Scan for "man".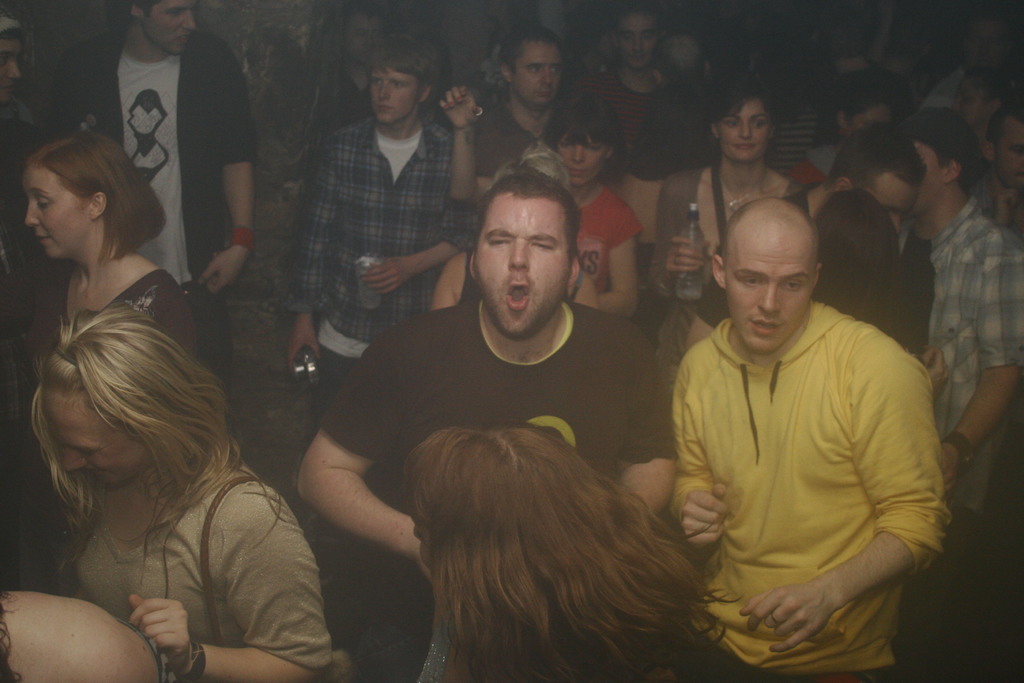
Scan result: {"left": 292, "top": 30, "right": 476, "bottom": 424}.
